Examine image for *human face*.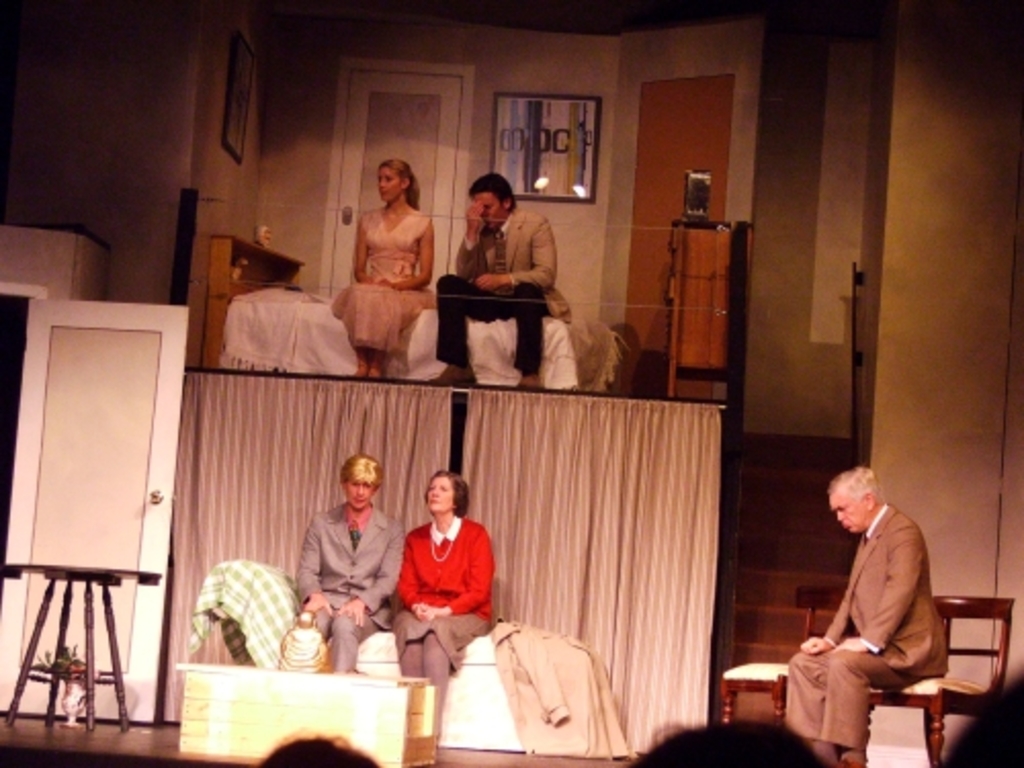
Examination result: Rect(471, 190, 508, 229).
